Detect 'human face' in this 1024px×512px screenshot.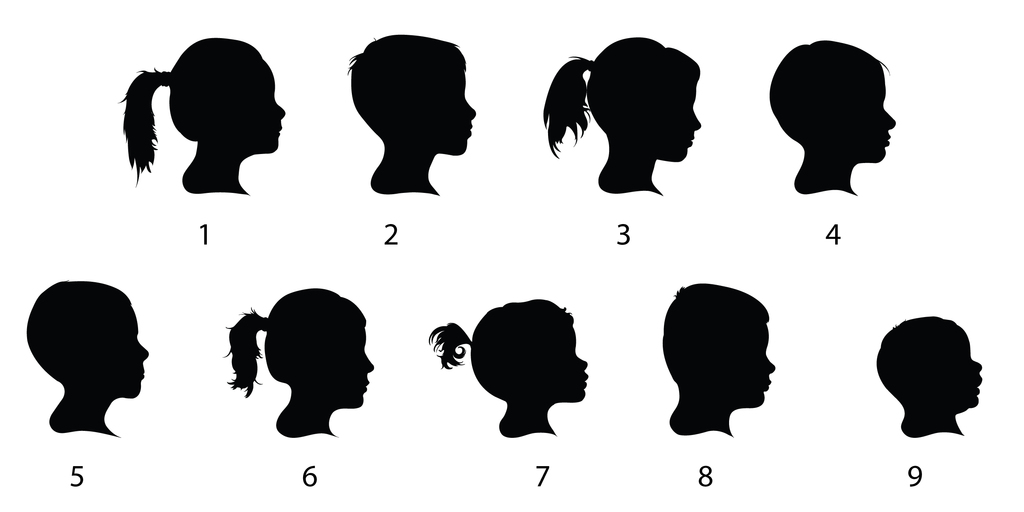
Detection: 110 303 150 397.
